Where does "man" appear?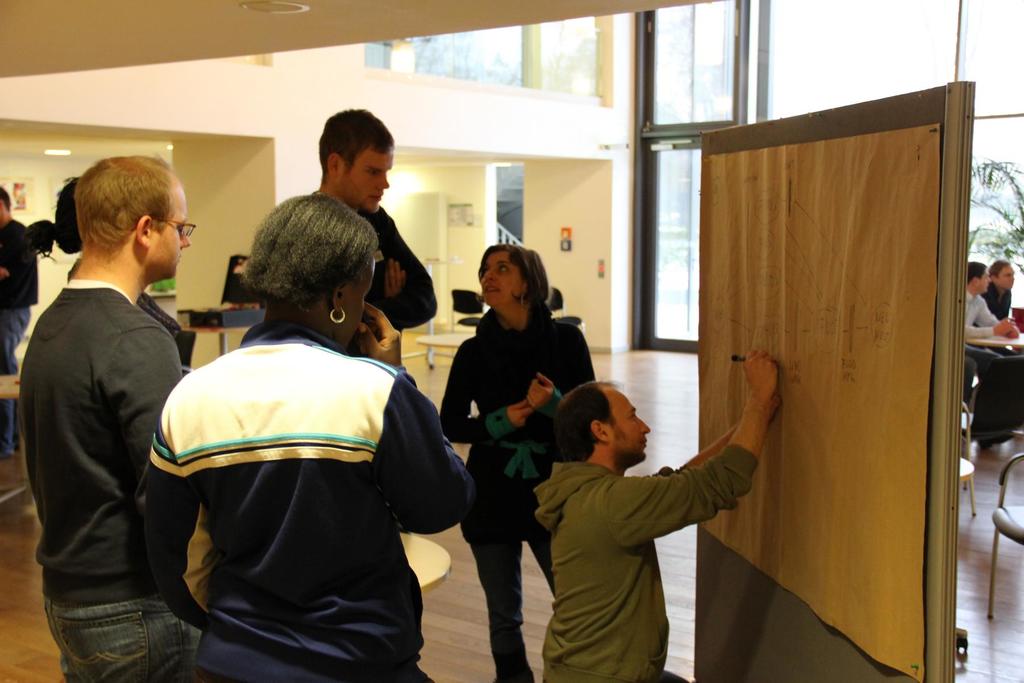
Appears at region(10, 136, 211, 682).
